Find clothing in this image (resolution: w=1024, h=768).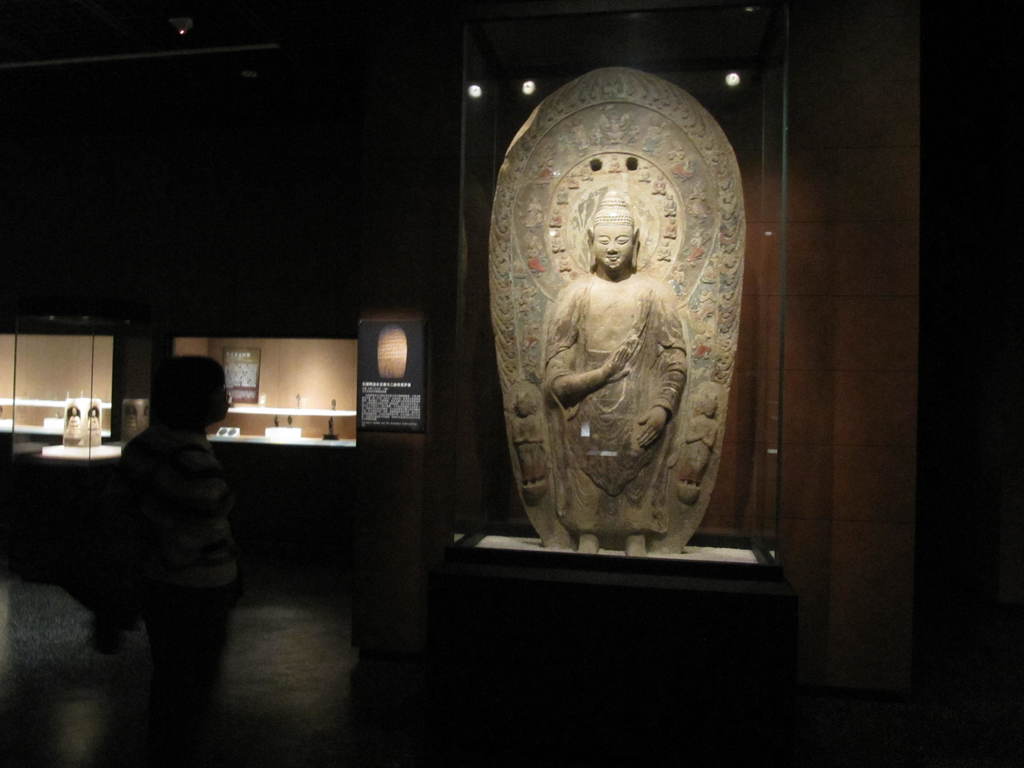
bbox=(515, 335, 541, 352).
